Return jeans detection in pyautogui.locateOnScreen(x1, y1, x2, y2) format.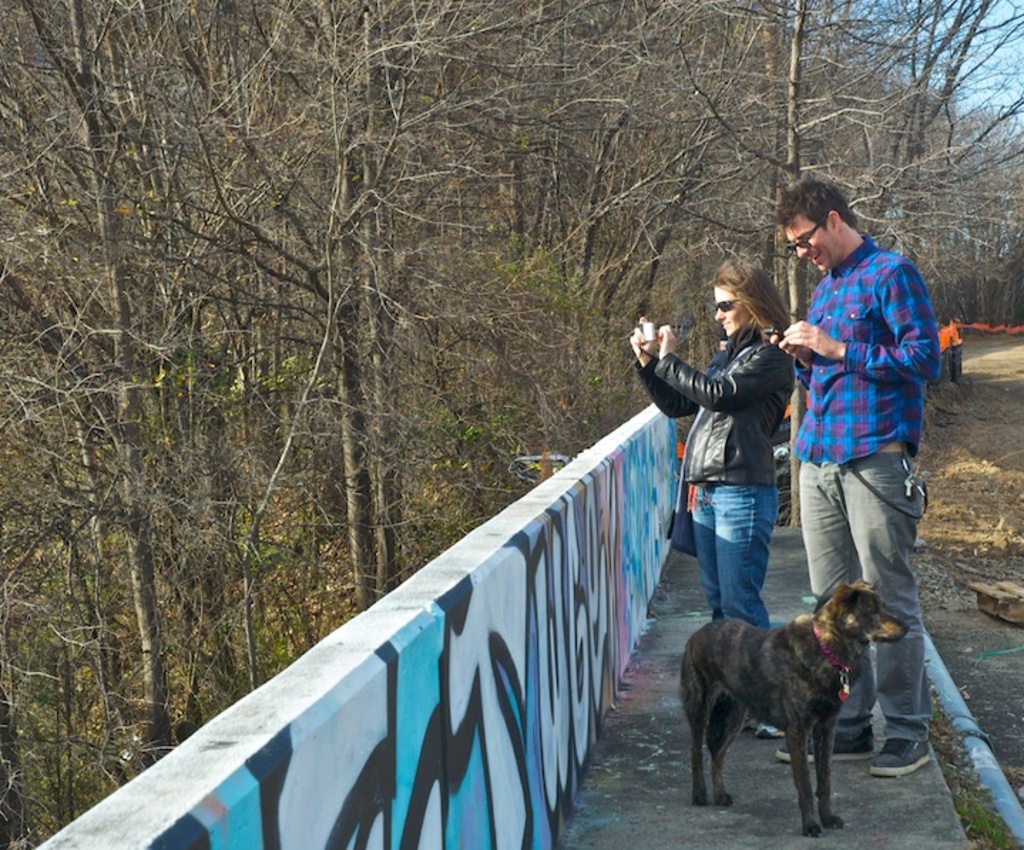
pyautogui.locateOnScreen(688, 481, 780, 635).
